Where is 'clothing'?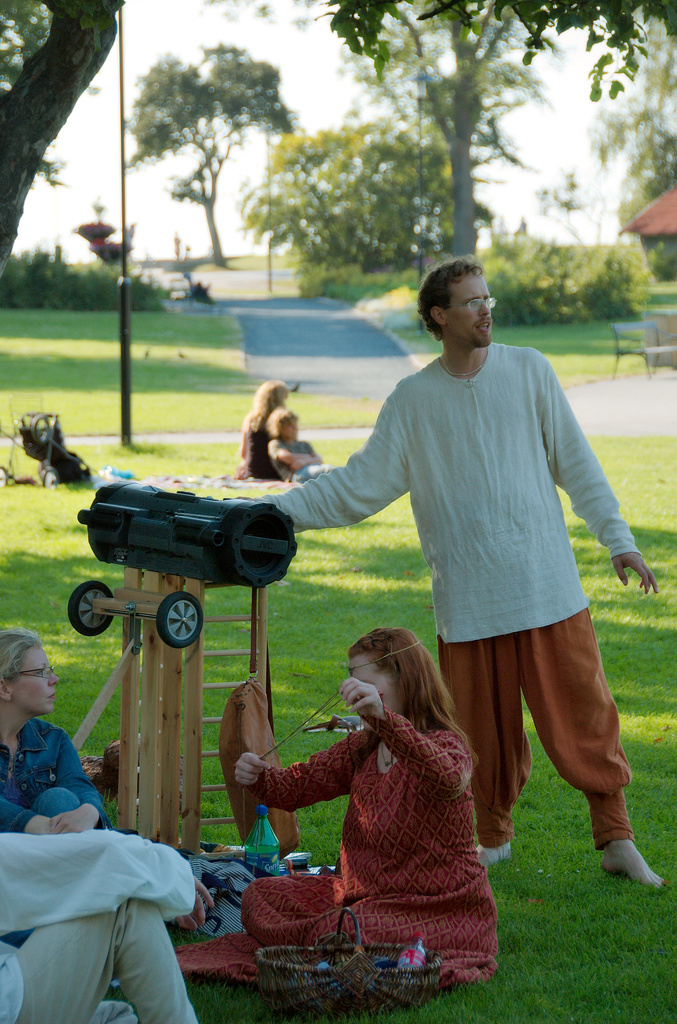
bbox=[0, 718, 108, 947].
